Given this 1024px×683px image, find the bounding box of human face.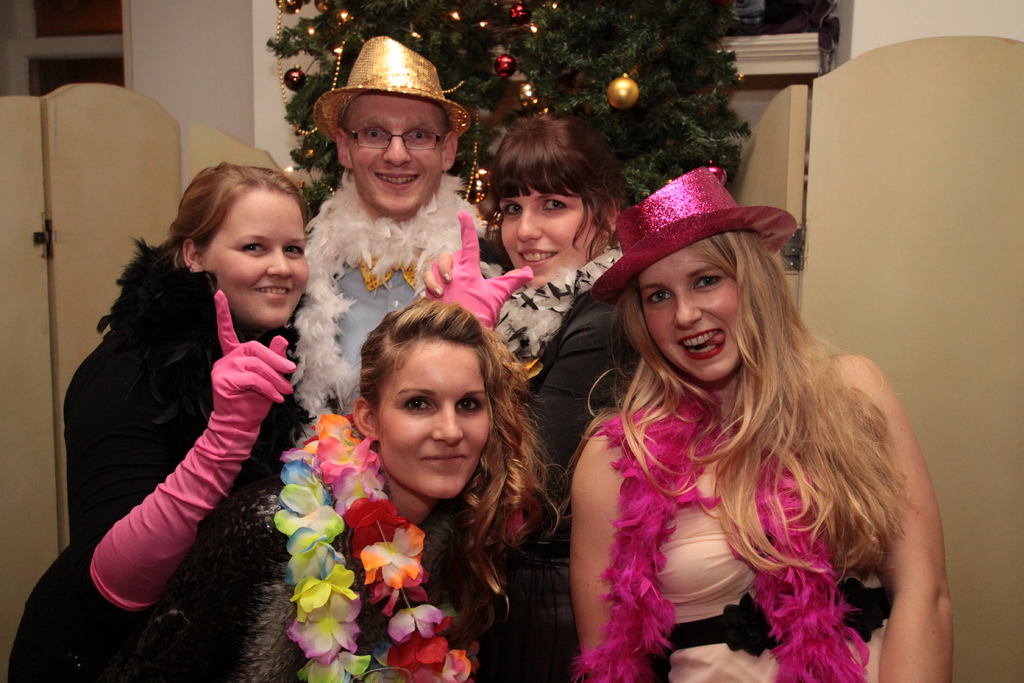
[left=625, top=243, right=742, bottom=381].
